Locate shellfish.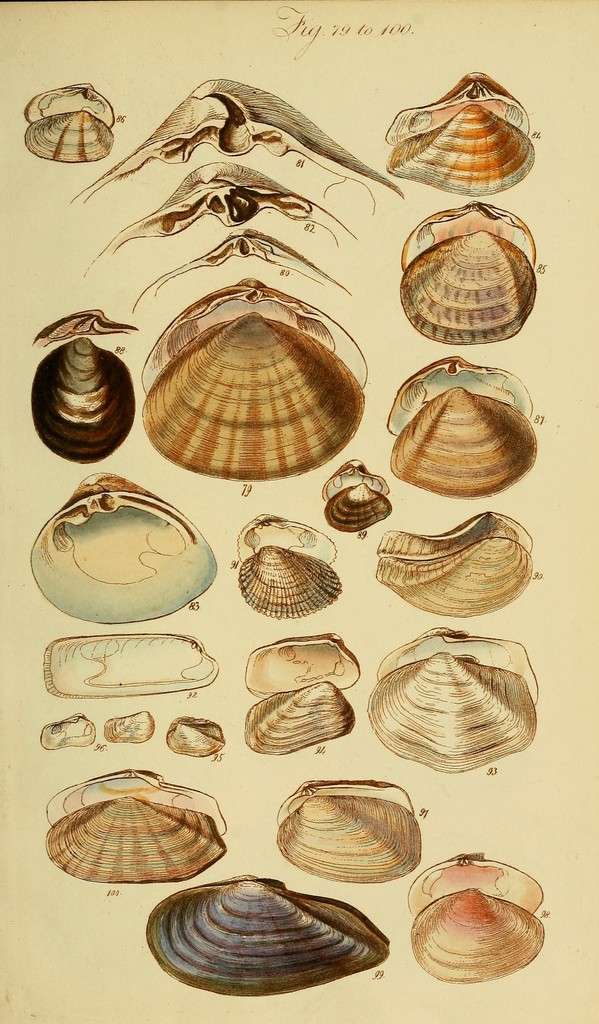
Bounding box: locate(377, 509, 534, 626).
